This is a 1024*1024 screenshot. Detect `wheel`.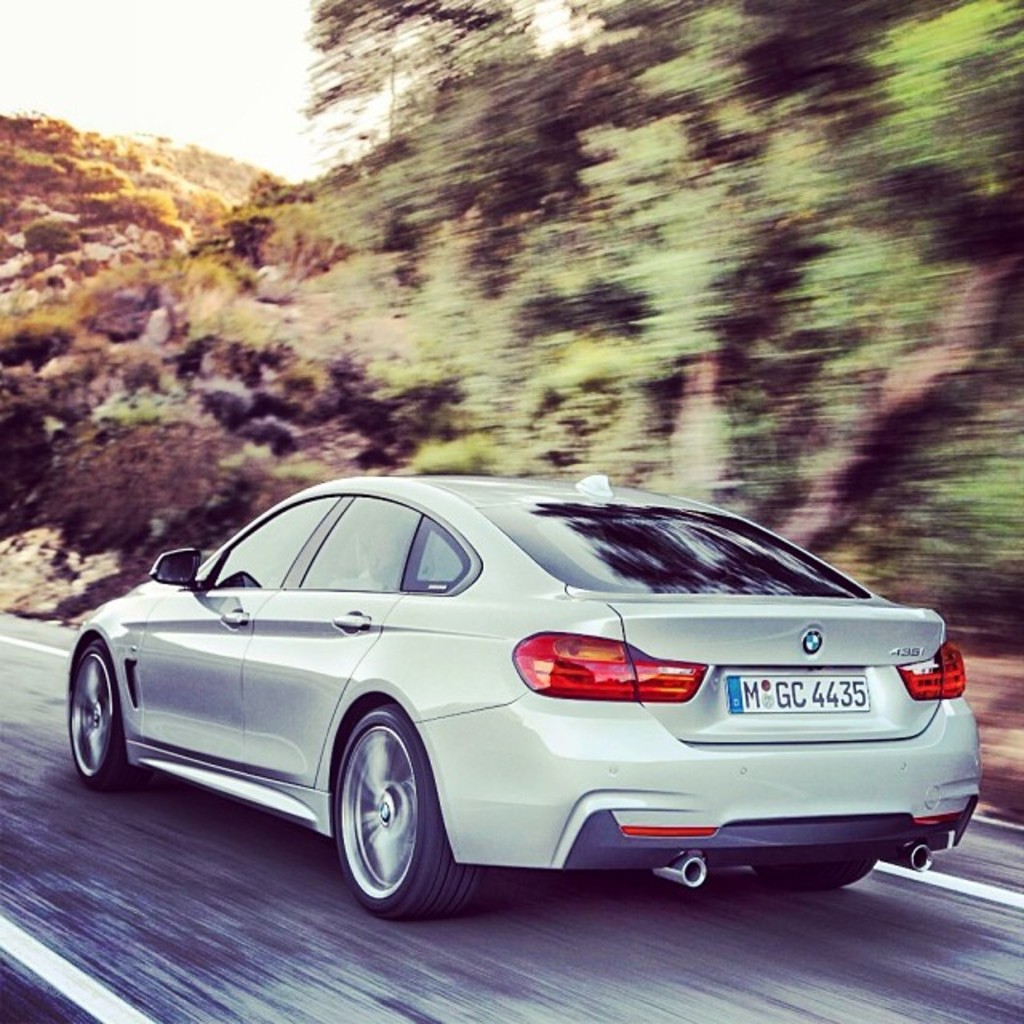
<box>758,843,880,890</box>.
